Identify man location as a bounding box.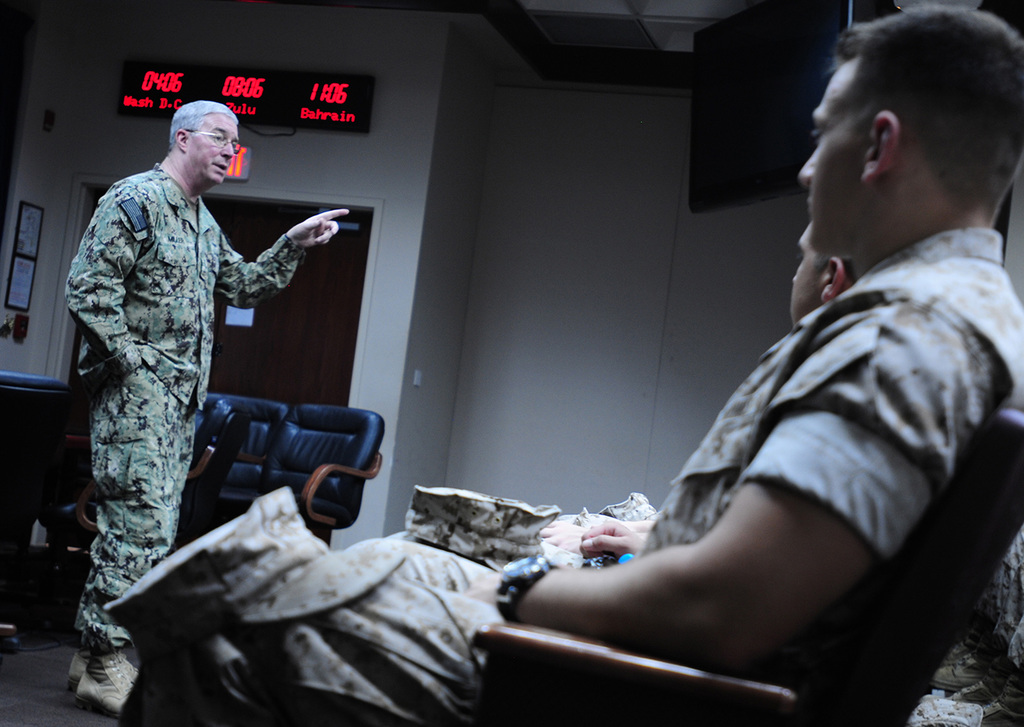
384/217/856/573.
